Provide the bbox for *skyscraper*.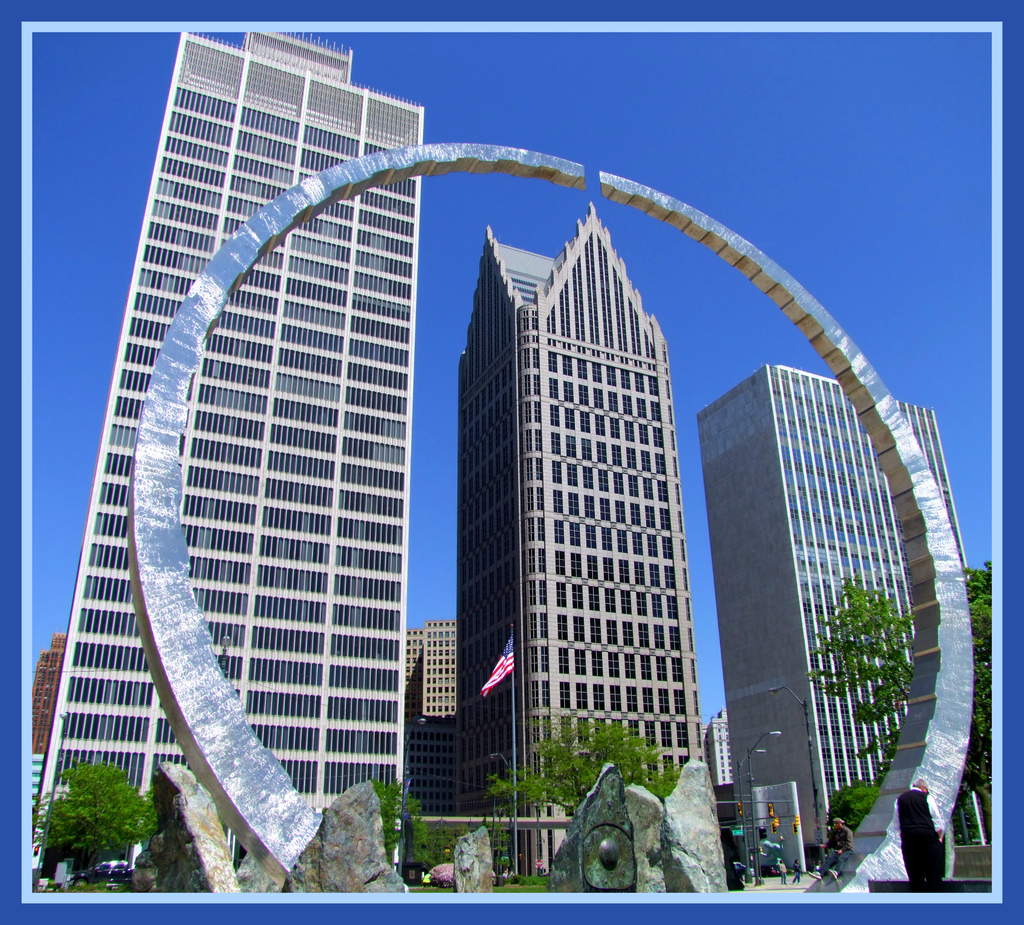
<region>34, 631, 66, 753</region>.
